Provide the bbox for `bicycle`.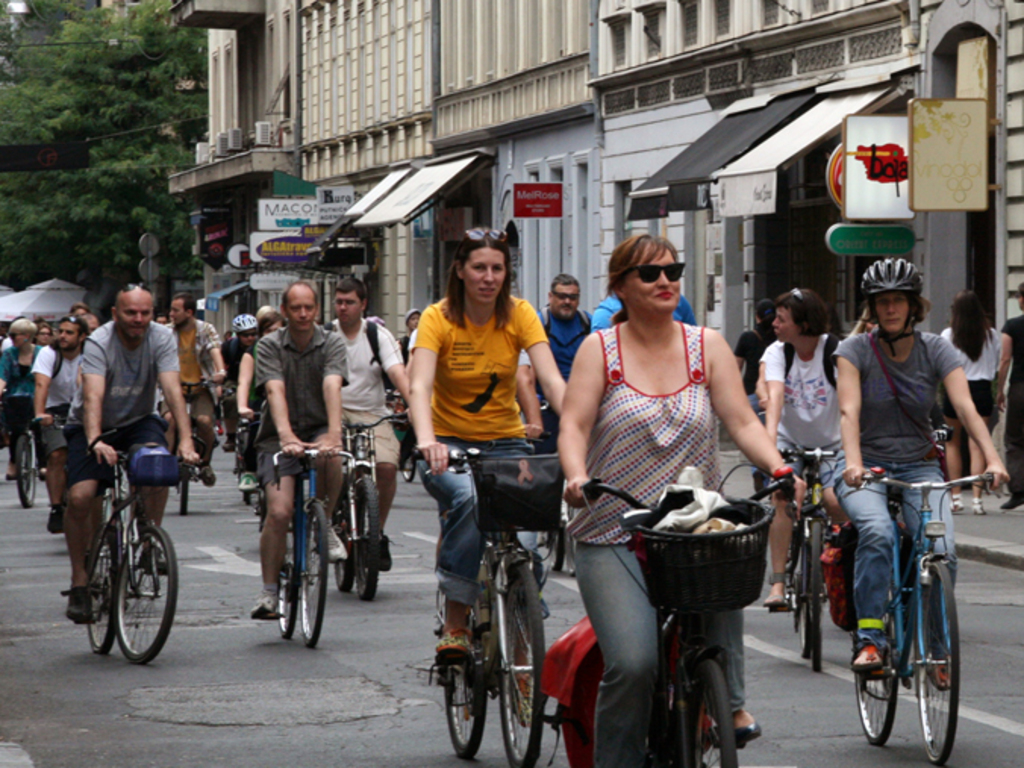
BBox(0, 391, 44, 497).
